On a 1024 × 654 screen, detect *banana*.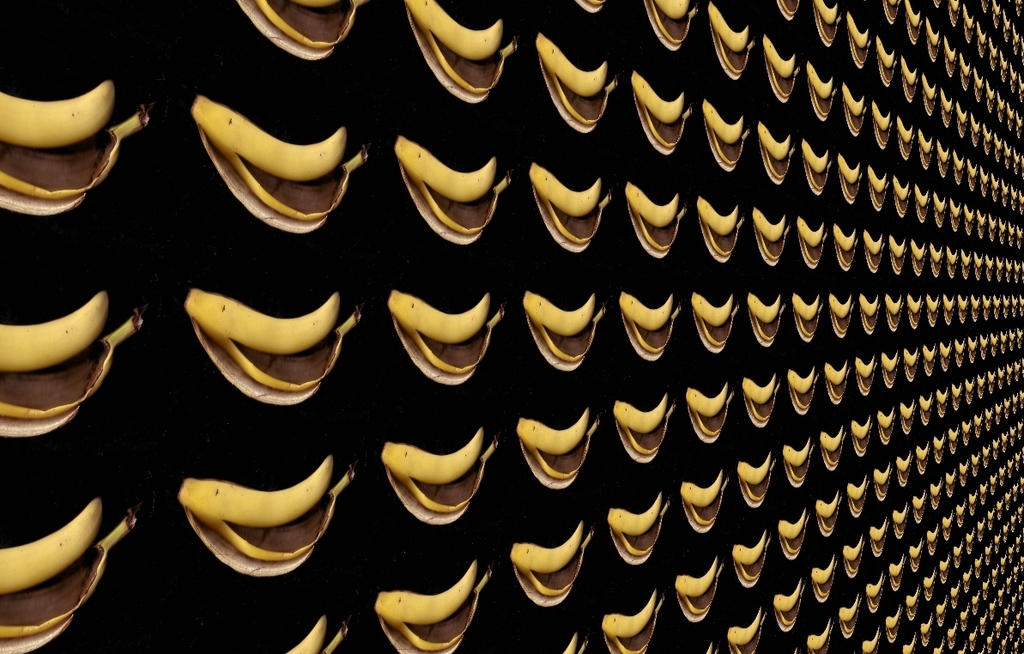
detection(184, 288, 365, 411).
